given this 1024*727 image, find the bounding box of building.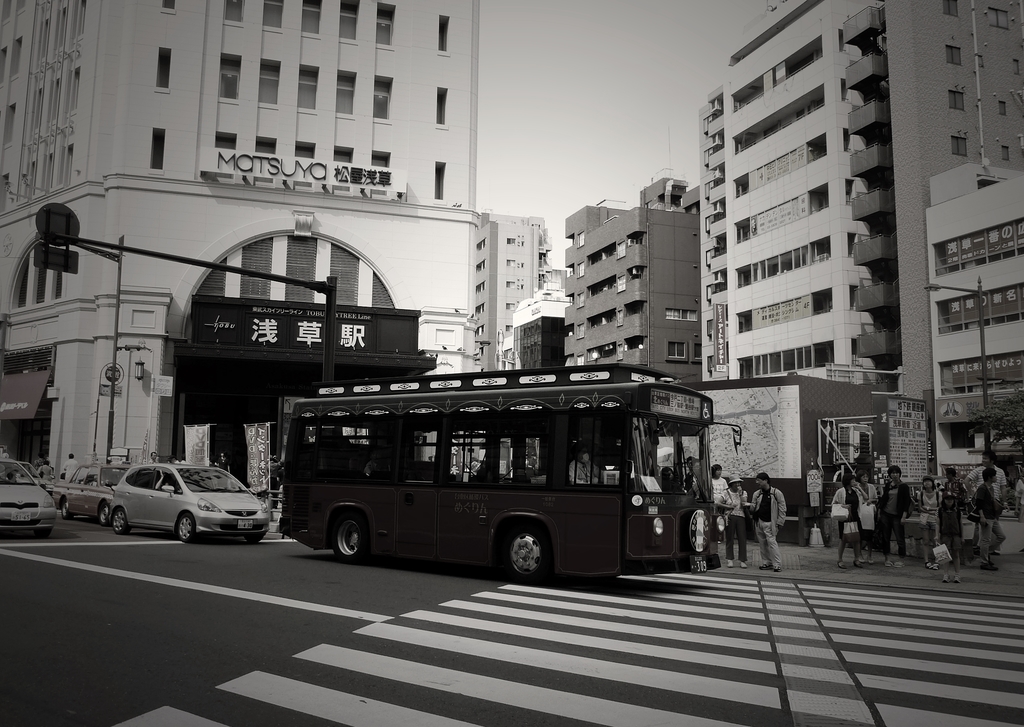
bbox=(582, 171, 710, 391).
